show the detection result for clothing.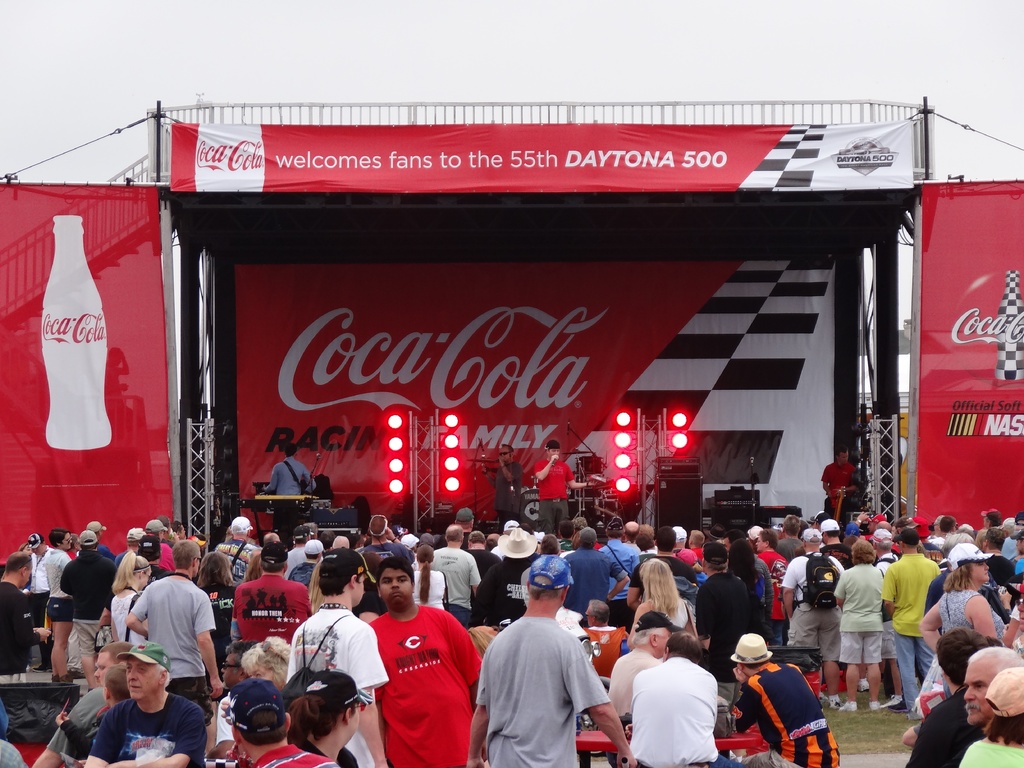
box=[362, 608, 482, 767].
